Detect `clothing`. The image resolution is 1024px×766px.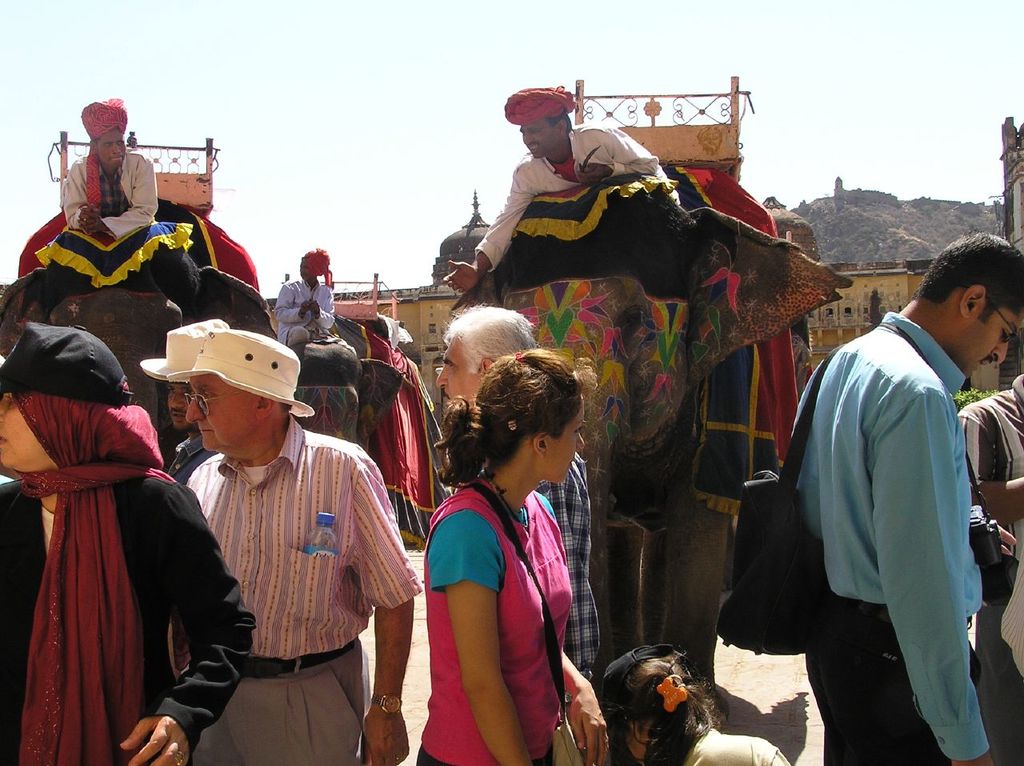
pyautogui.locateOnScreen(535, 452, 601, 678).
